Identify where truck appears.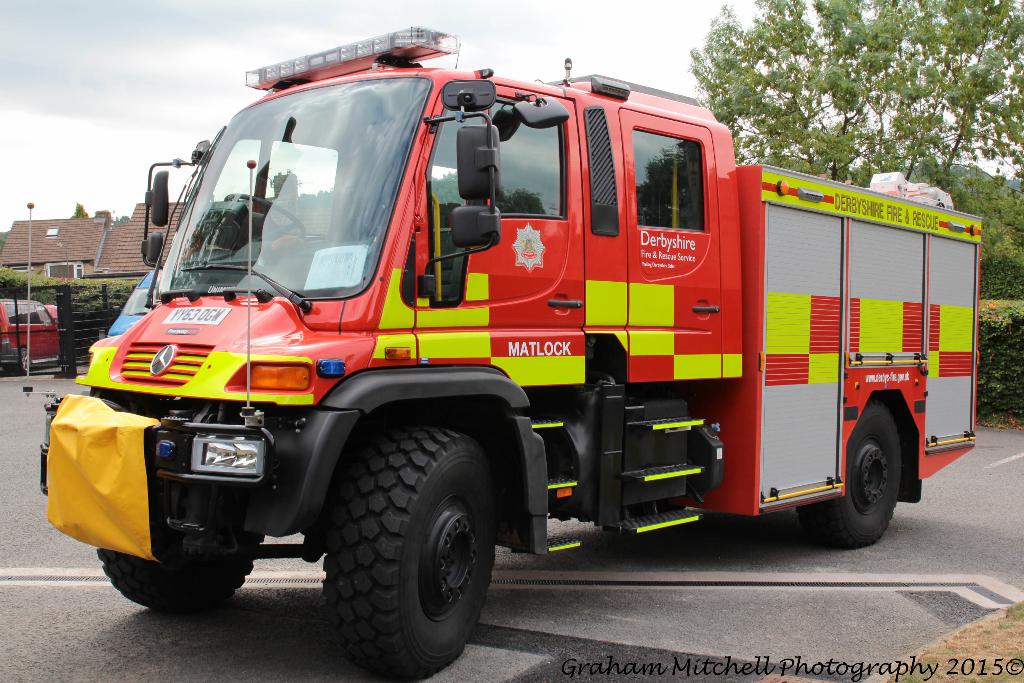
Appears at detection(37, 20, 977, 677).
